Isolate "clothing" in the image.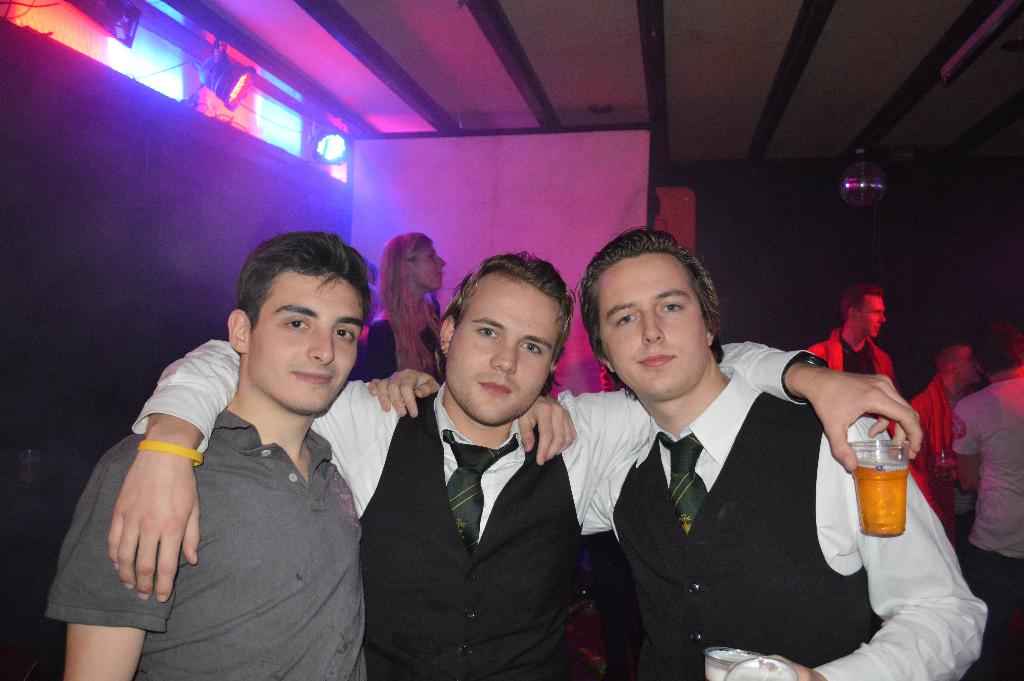
Isolated region: l=954, t=368, r=1023, b=680.
